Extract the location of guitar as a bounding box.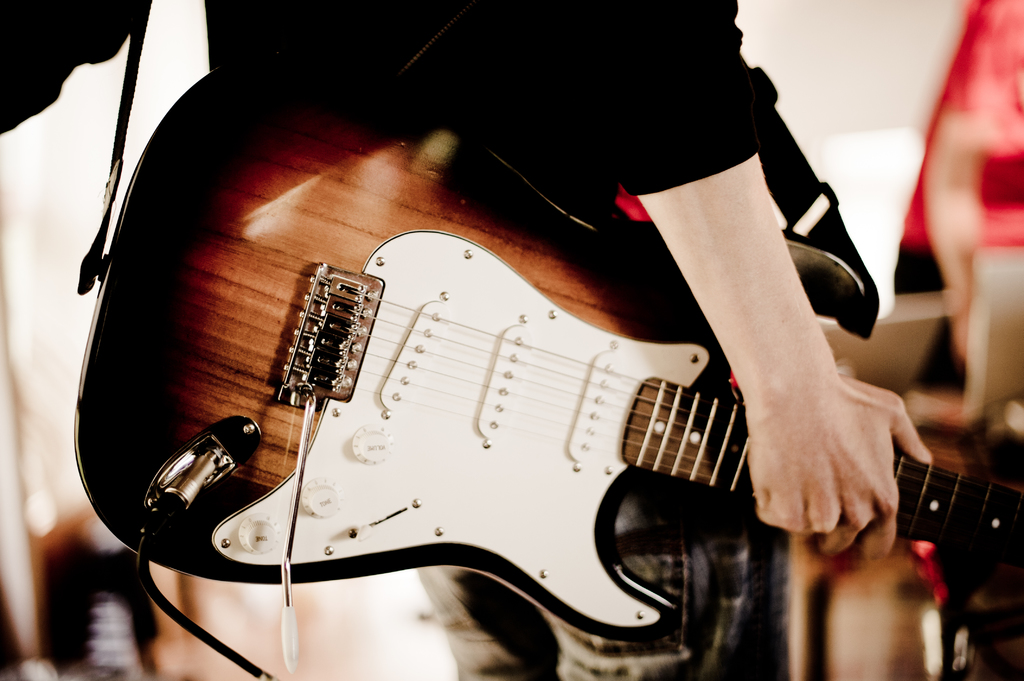
x1=200, y1=258, x2=872, y2=634.
